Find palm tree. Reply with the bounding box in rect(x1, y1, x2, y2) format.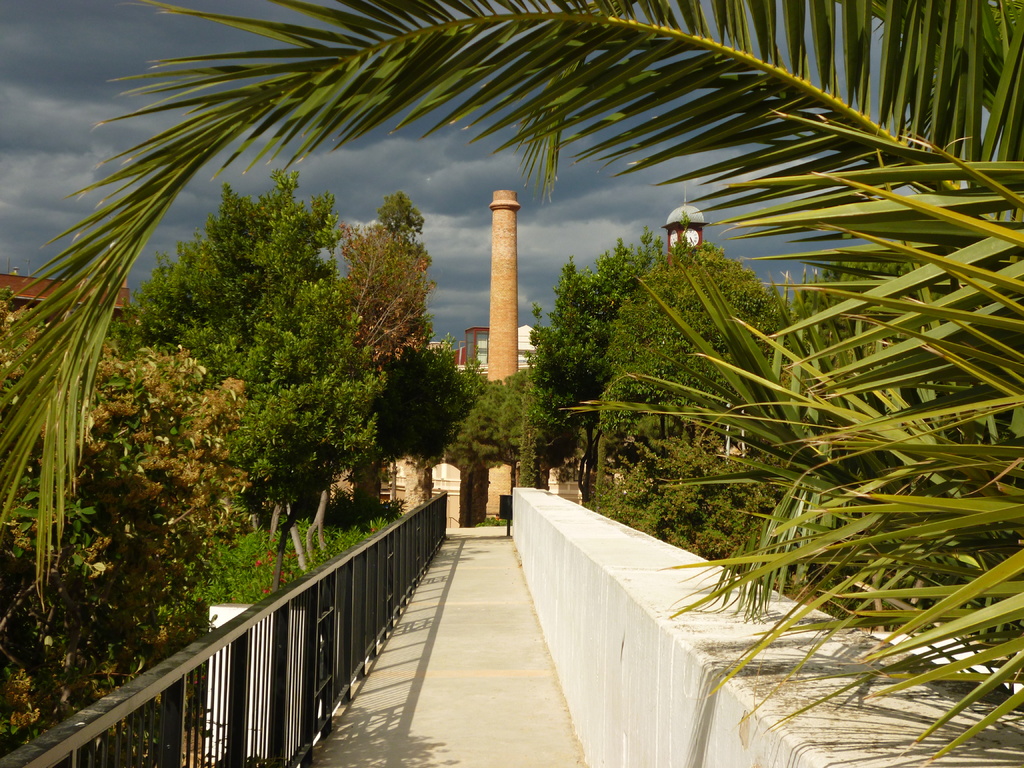
rect(0, 0, 1023, 767).
